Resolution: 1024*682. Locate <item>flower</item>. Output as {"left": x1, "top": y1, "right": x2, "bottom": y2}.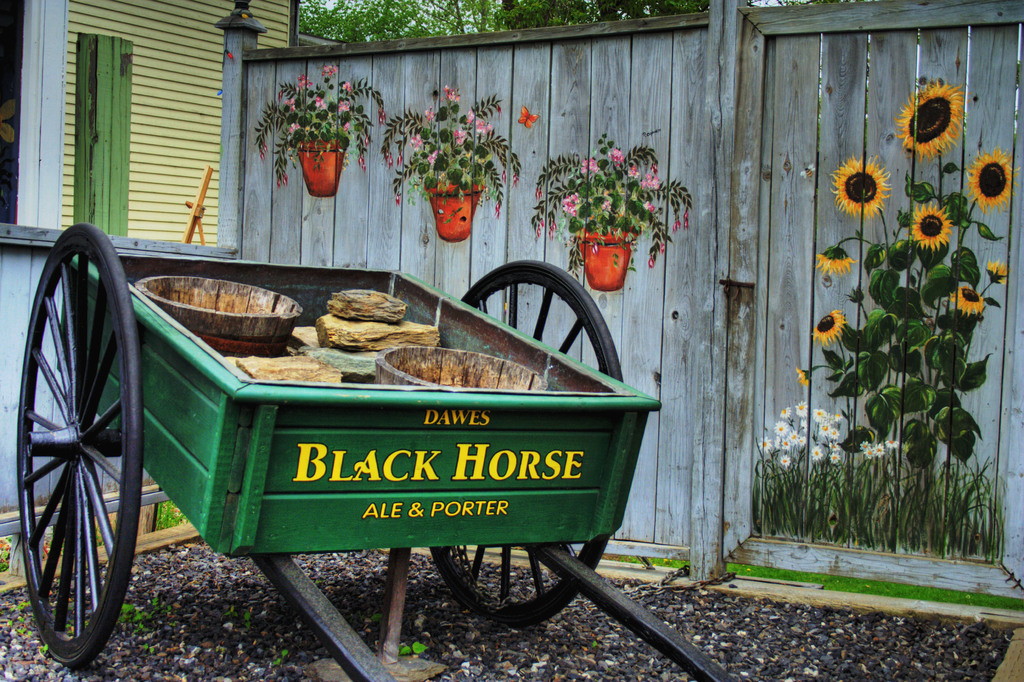
{"left": 774, "top": 424, "right": 789, "bottom": 437}.
